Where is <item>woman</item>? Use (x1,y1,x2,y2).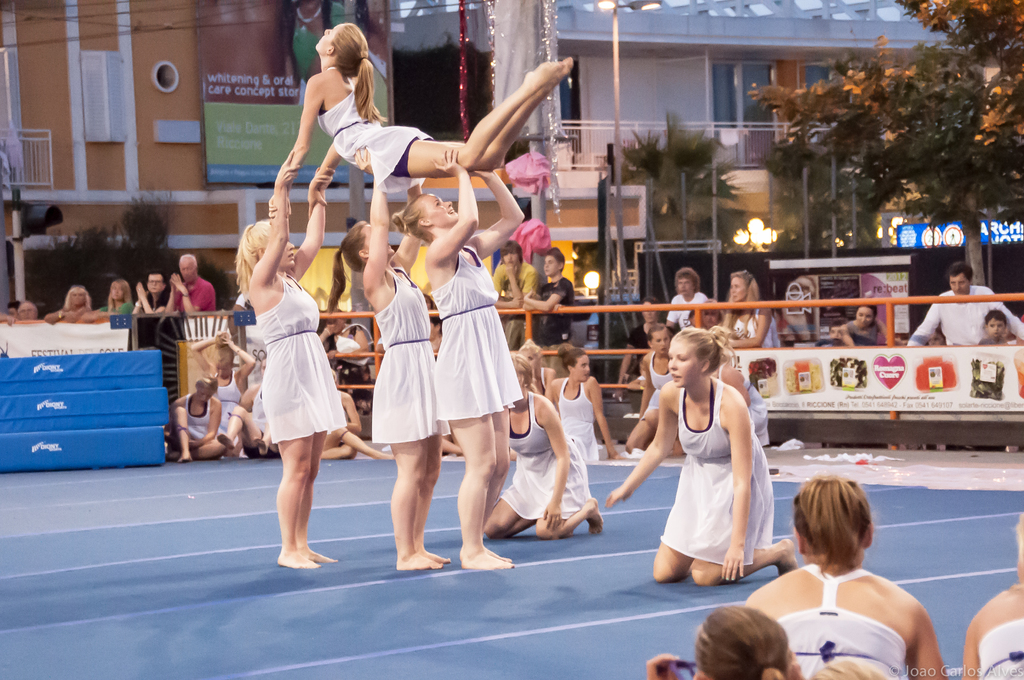
(518,341,557,404).
